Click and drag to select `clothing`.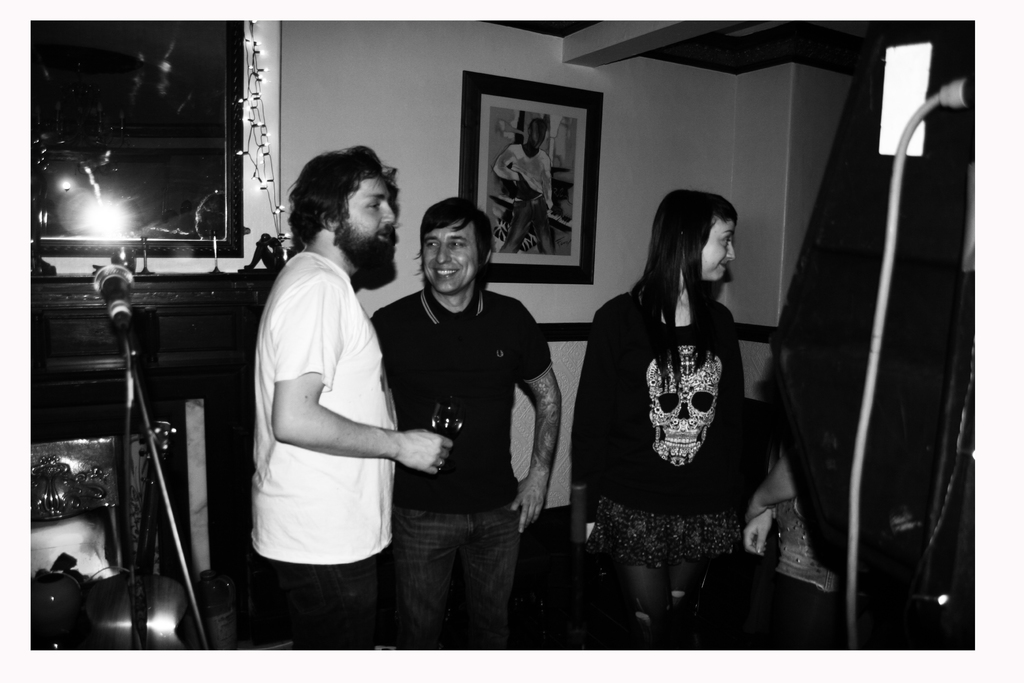
Selection: [252, 249, 399, 652].
